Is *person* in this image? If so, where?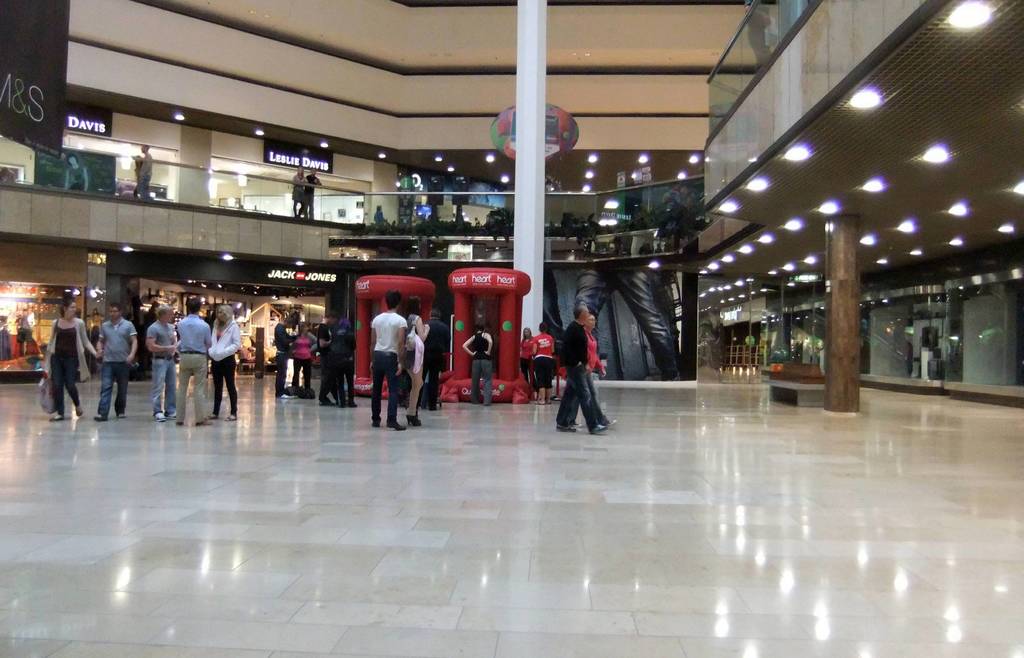
Yes, at 369:290:410:427.
